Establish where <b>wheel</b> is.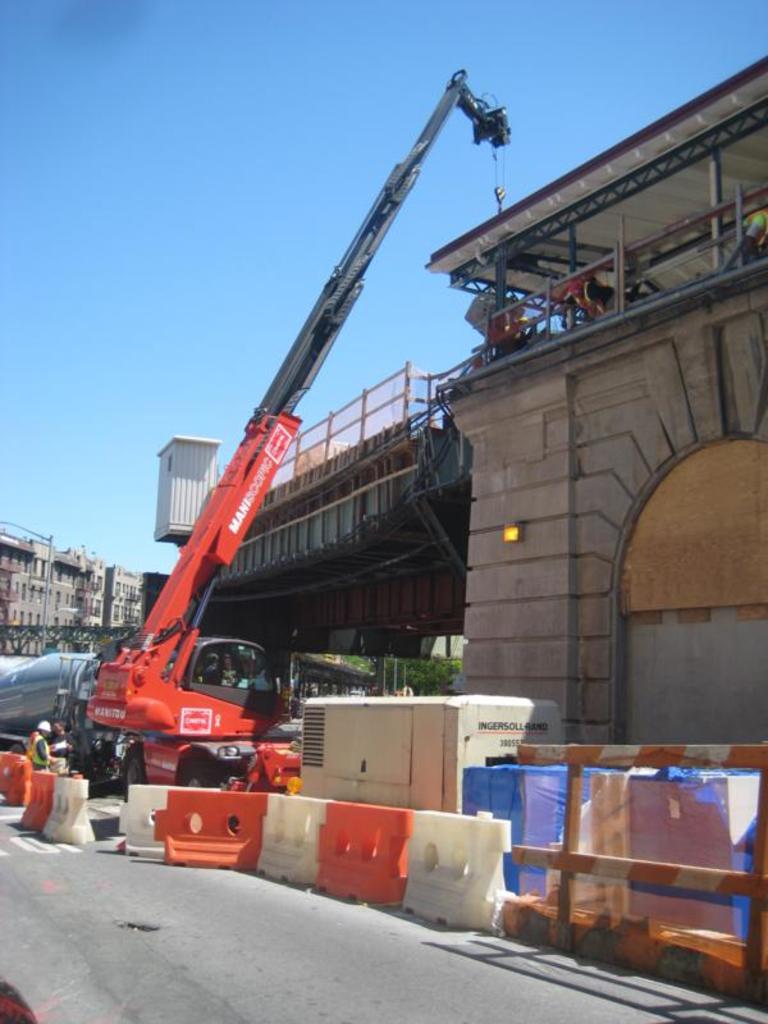
Established at 184, 764, 215, 785.
